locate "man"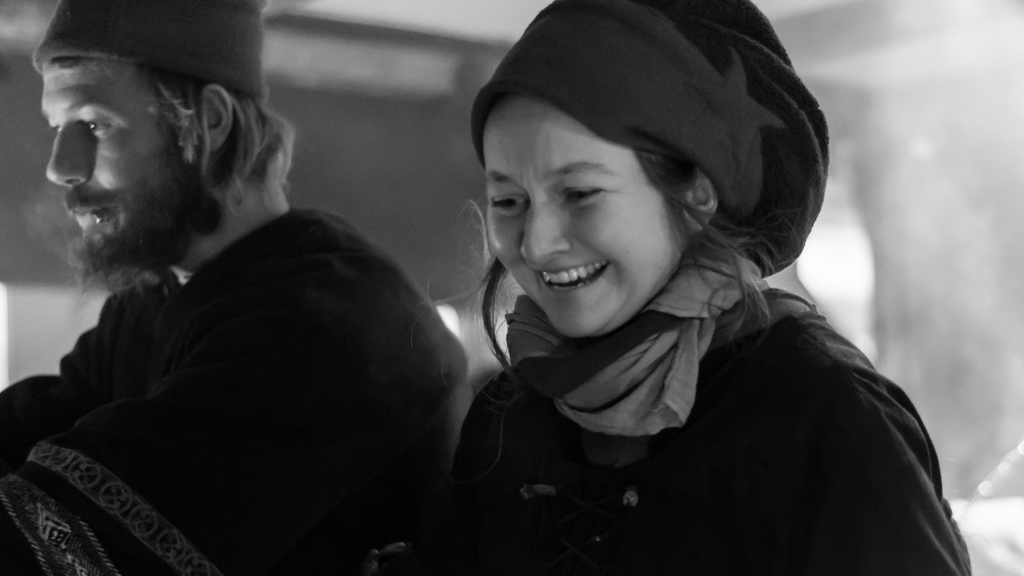
select_region(0, 0, 483, 575)
